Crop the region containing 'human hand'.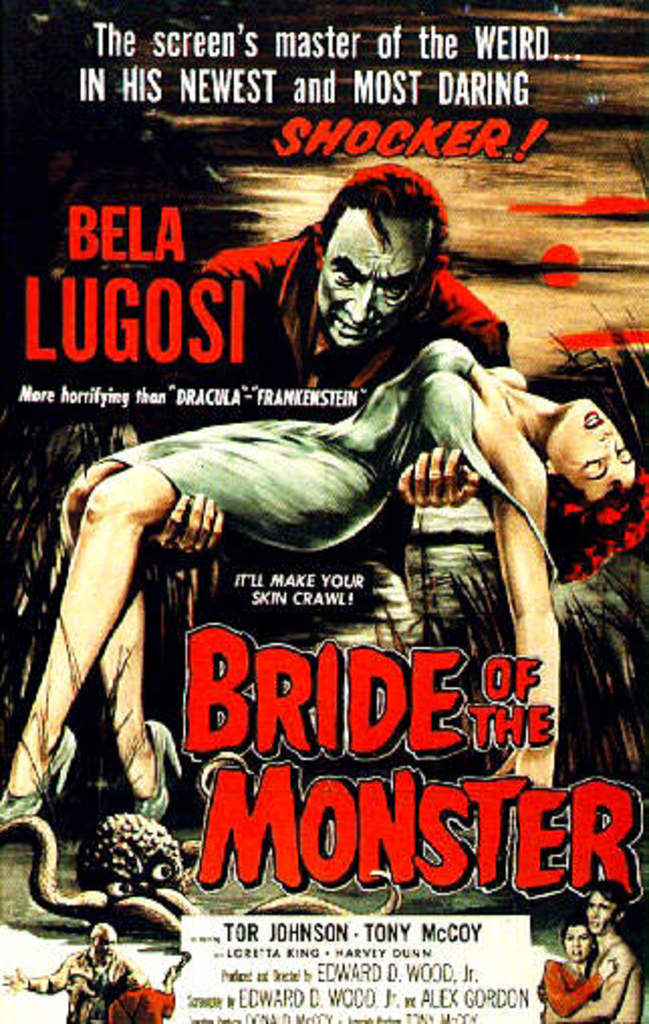
Crop region: select_region(538, 978, 548, 1006).
